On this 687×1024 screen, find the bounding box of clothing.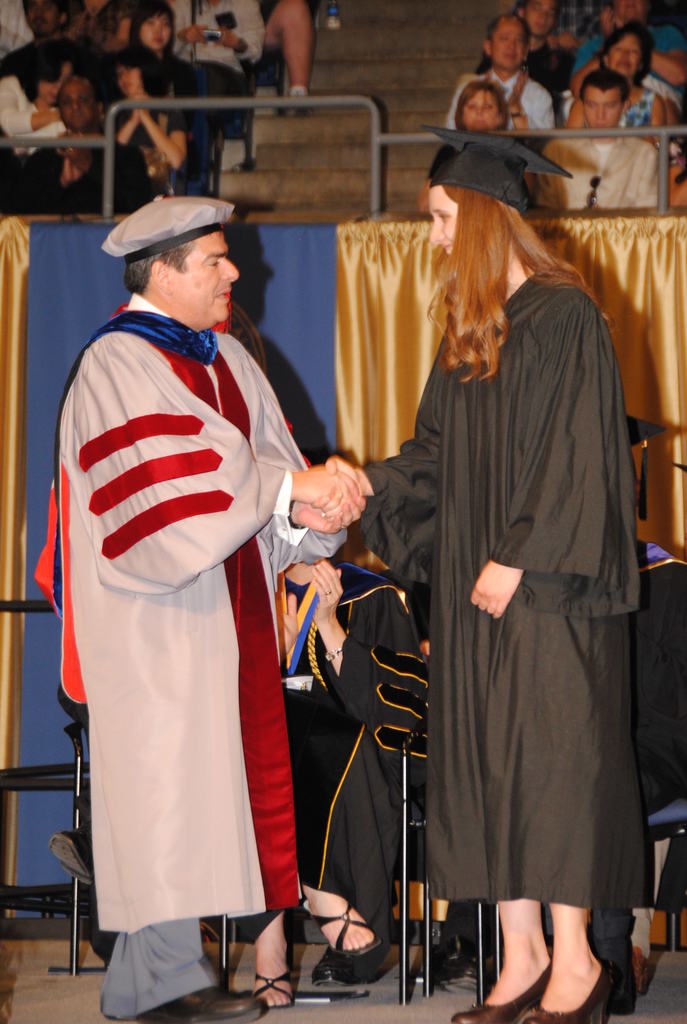
Bounding box: left=160, top=0, right=265, bottom=186.
